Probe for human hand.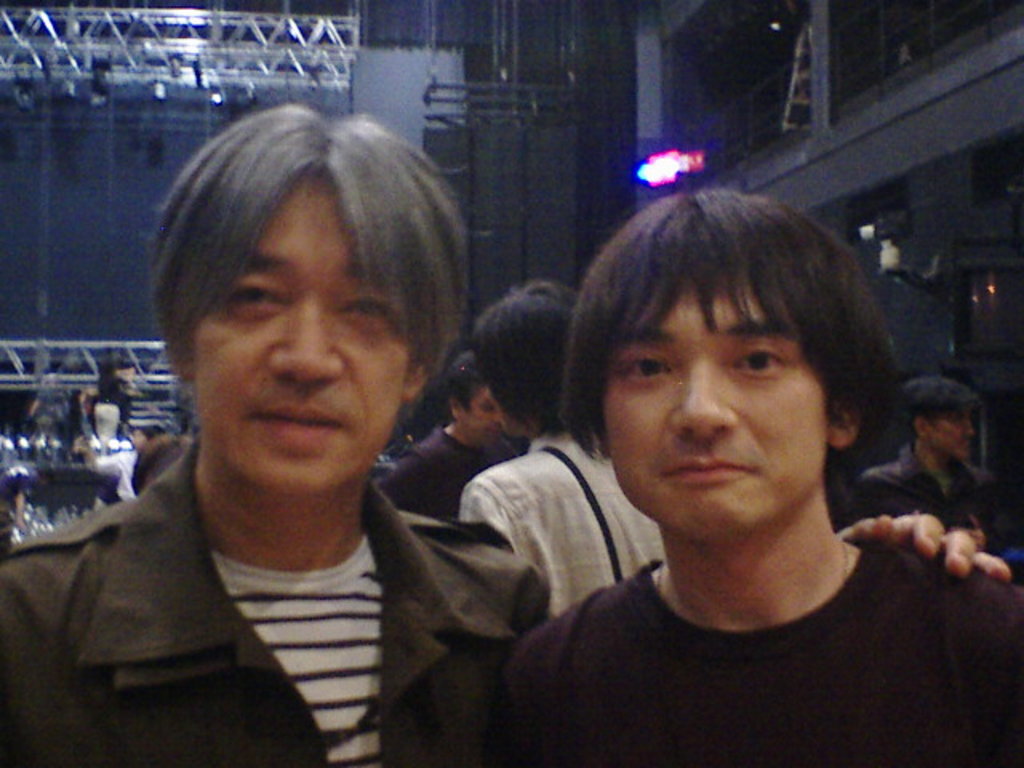
Probe result: Rect(872, 517, 997, 590).
